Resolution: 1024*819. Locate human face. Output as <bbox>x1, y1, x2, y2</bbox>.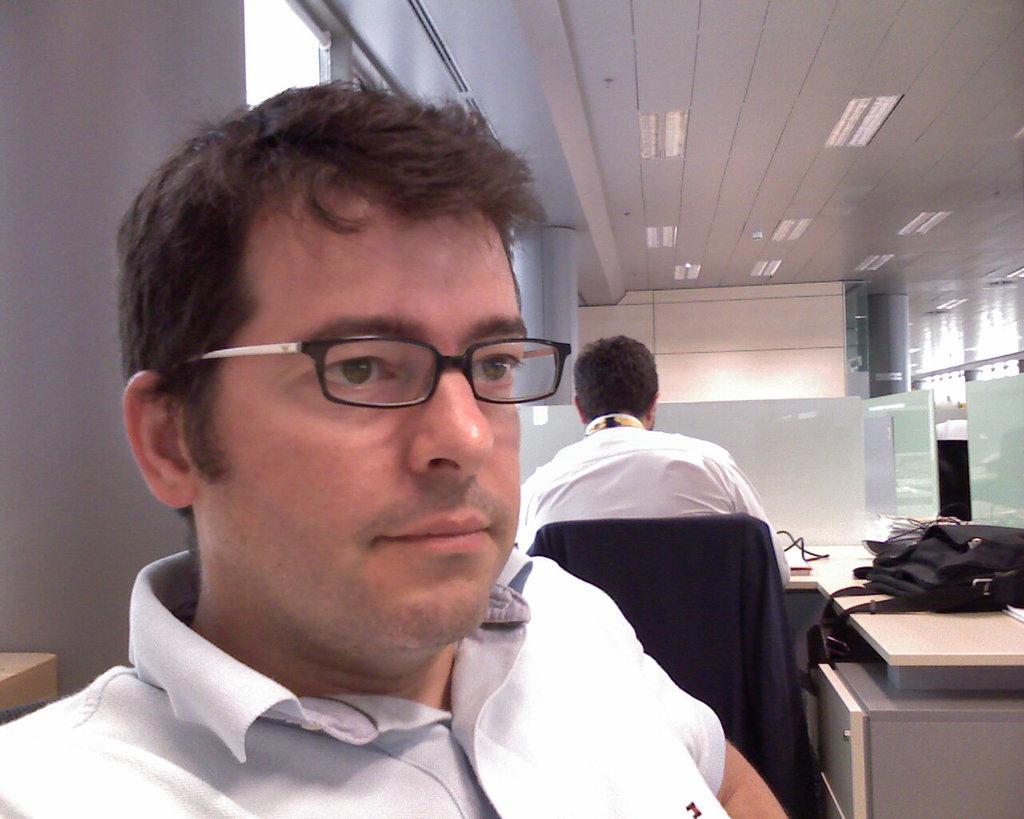
<bbox>197, 169, 525, 657</bbox>.
